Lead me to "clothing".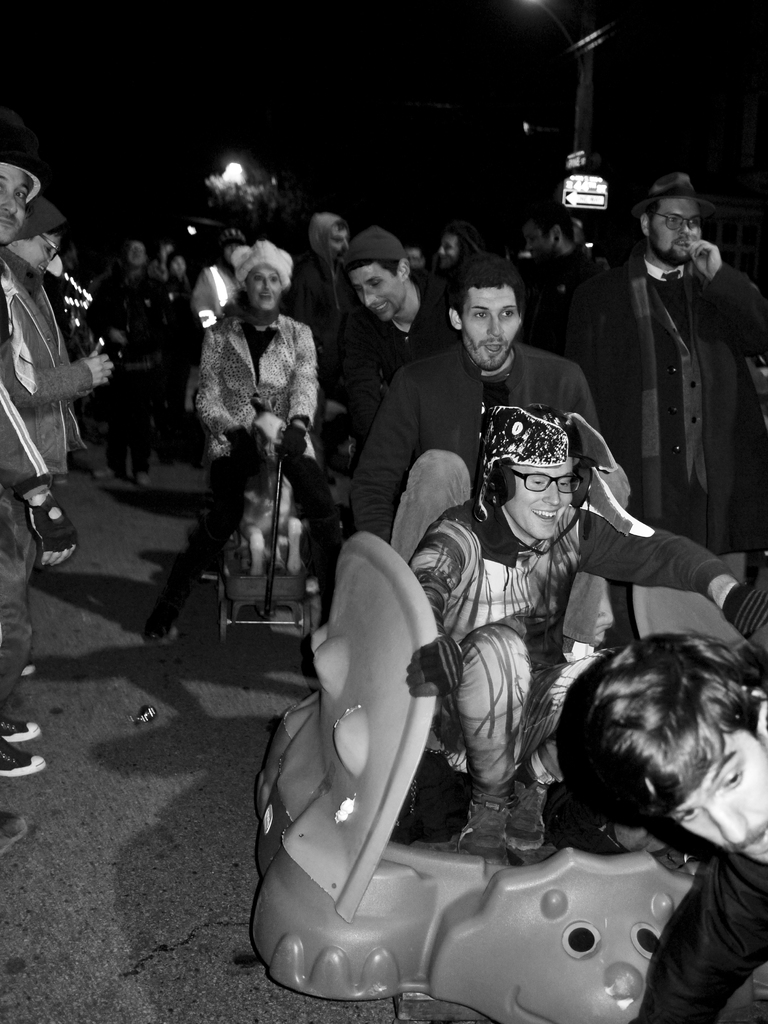
Lead to 332 332 600 550.
